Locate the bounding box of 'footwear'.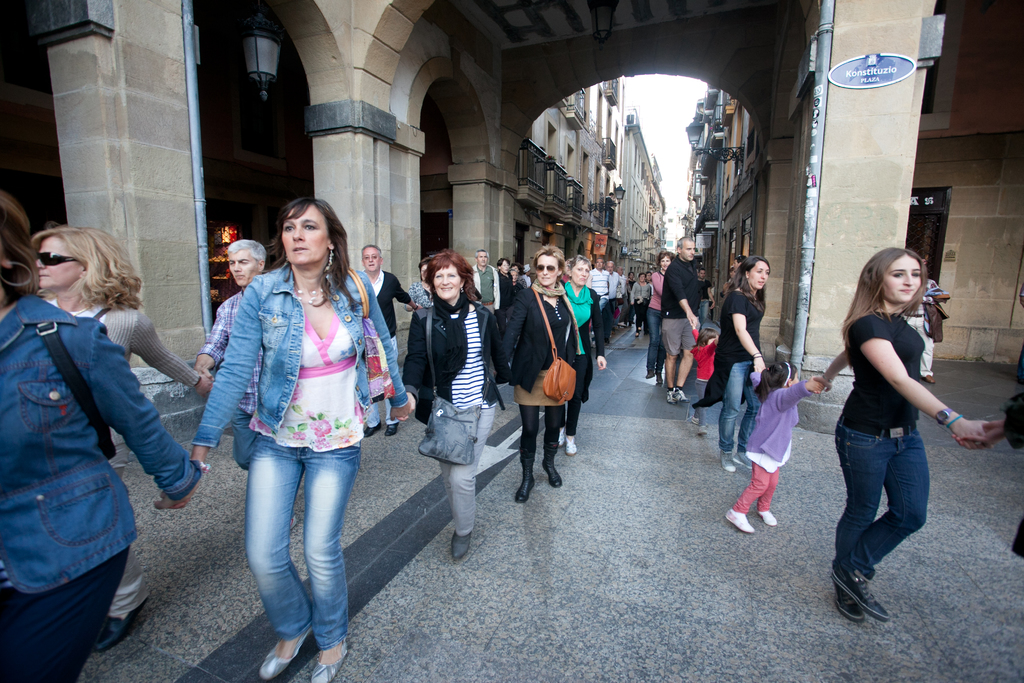
Bounding box: region(539, 461, 561, 492).
